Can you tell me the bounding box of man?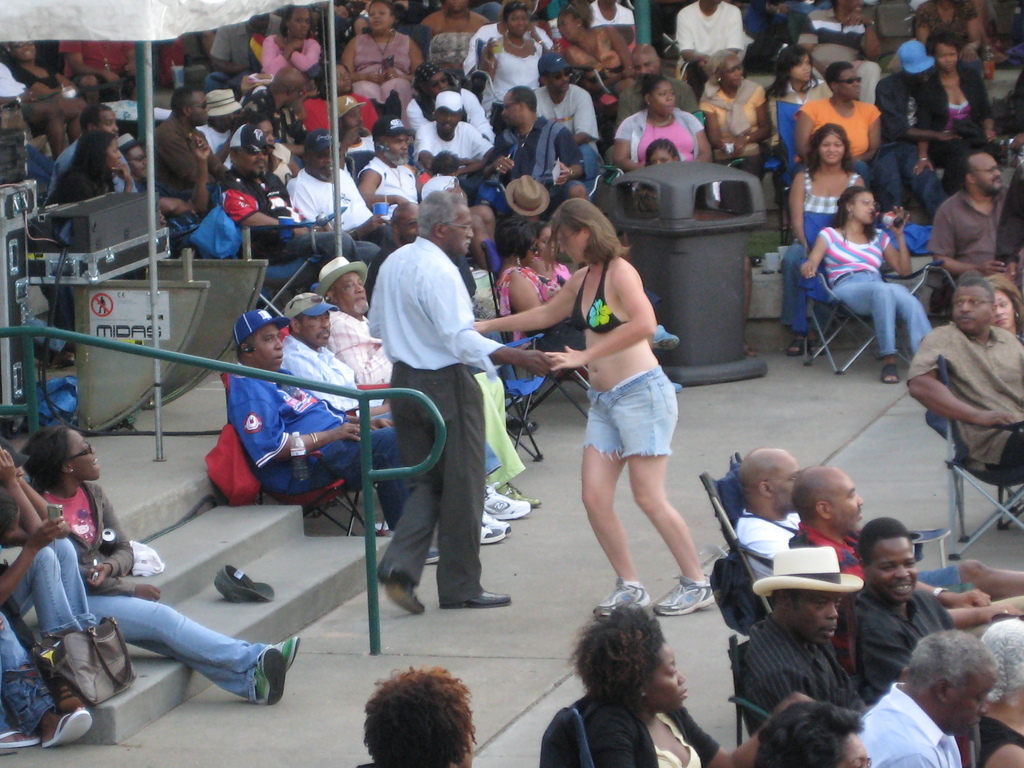
box=[742, 543, 874, 736].
